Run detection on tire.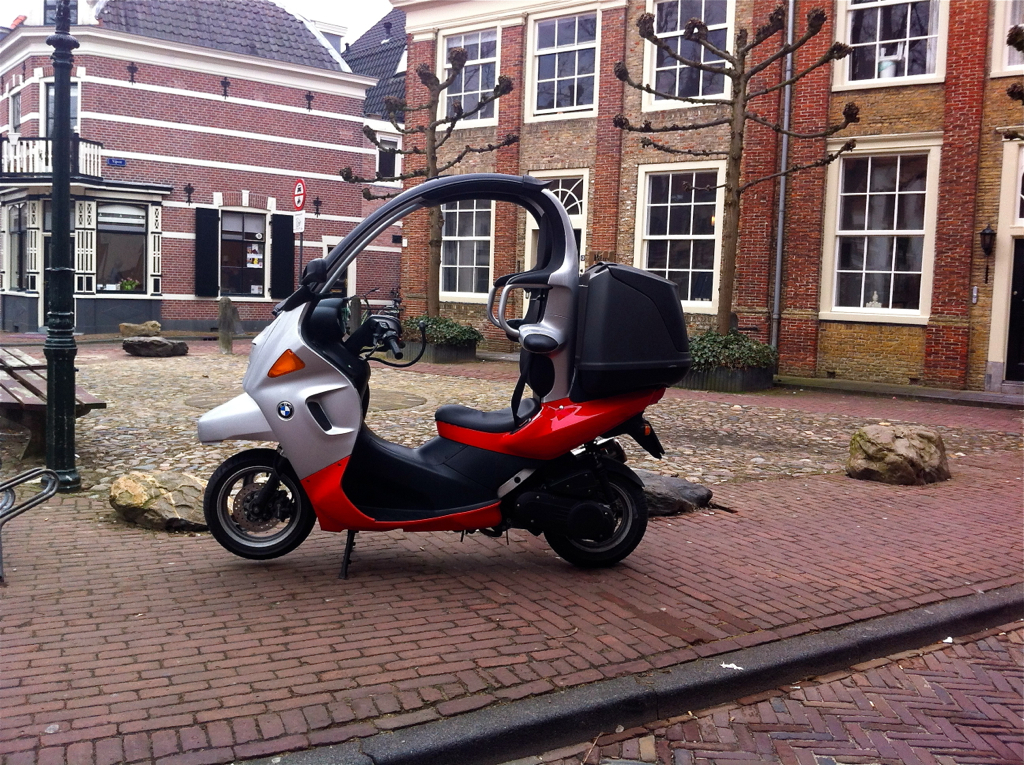
Result: pyautogui.locateOnScreen(537, 463, 652, 568).
